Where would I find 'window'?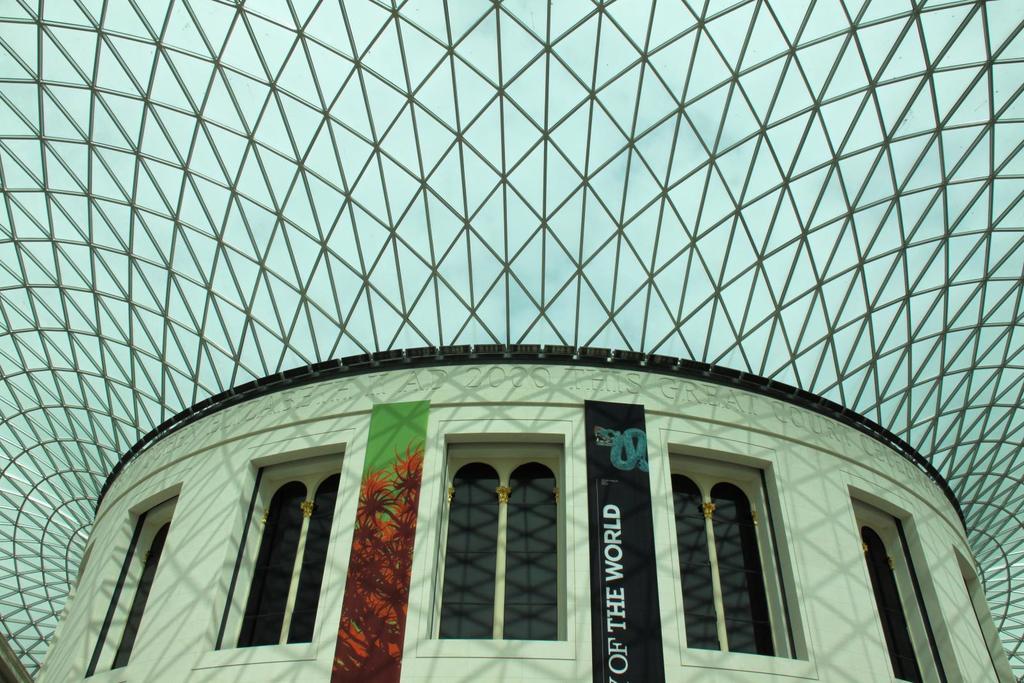
At pyautogui.locateOnScreen(851, 488, 924, 681).
